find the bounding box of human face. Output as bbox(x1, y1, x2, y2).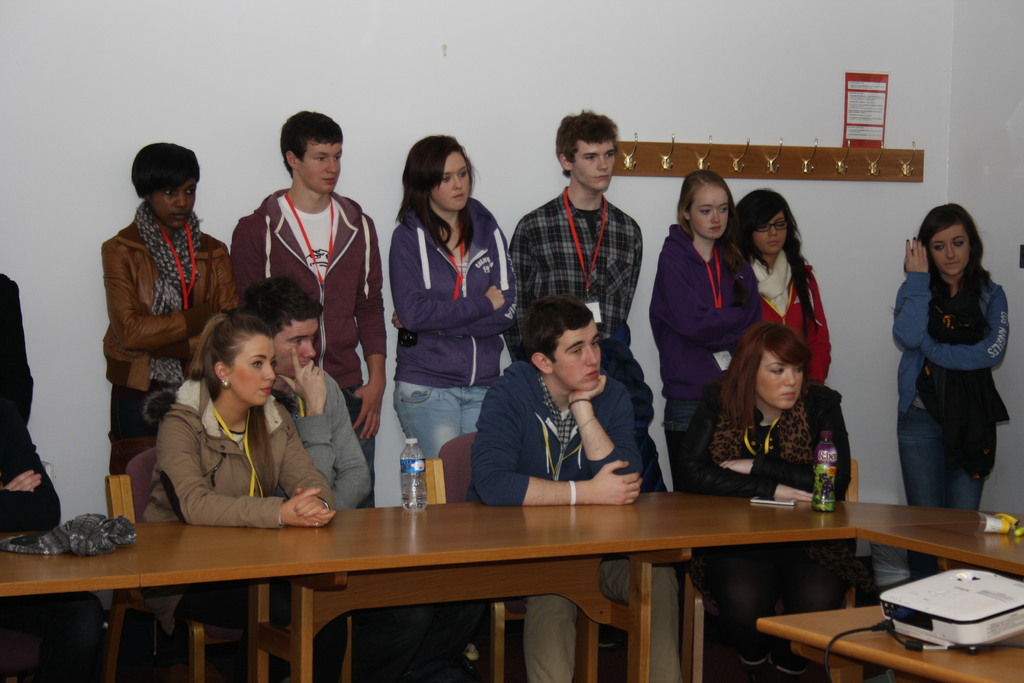
bbox(756, 350, 803, 410).
